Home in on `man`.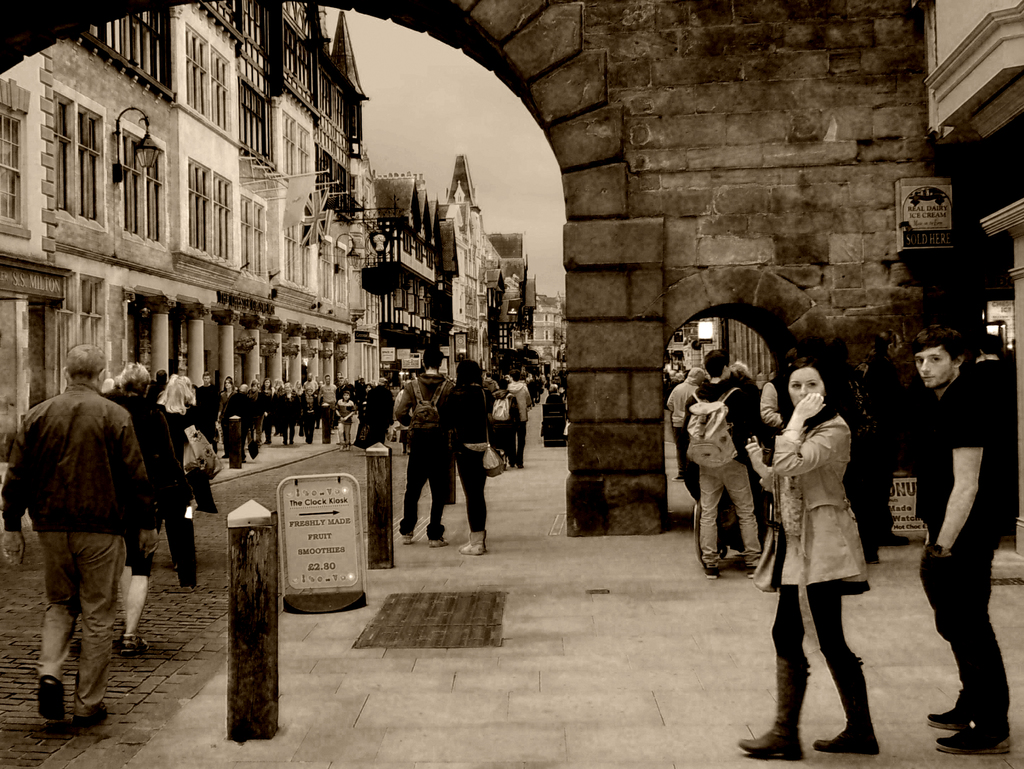
Homed in at (left=680, top=346, right=792, bottom=583).
